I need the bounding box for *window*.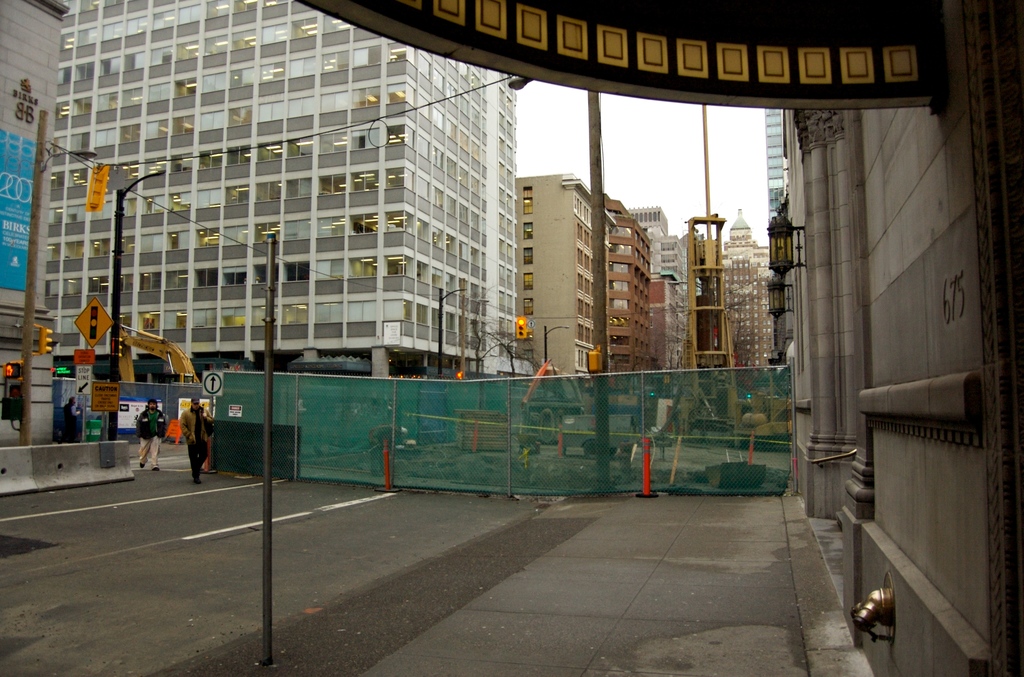
Here it is: Rect(76, 171, 86, 195).
